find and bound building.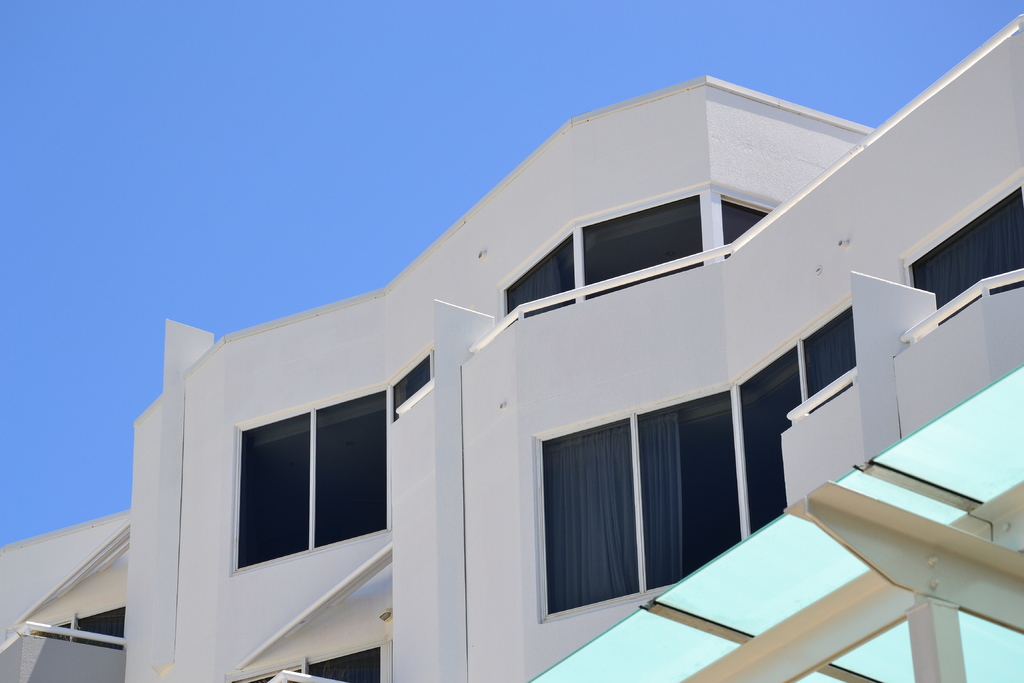
Bound: region(0, 12, 1023, 682).
